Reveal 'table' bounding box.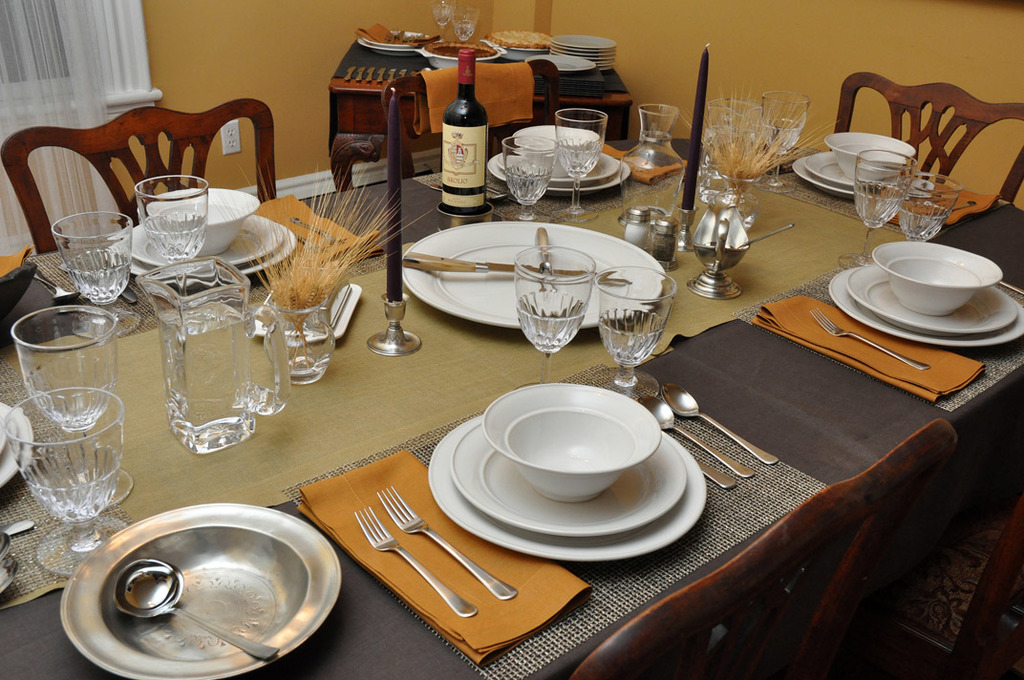
Revealed: crop(0, 108, 1023, 679).
